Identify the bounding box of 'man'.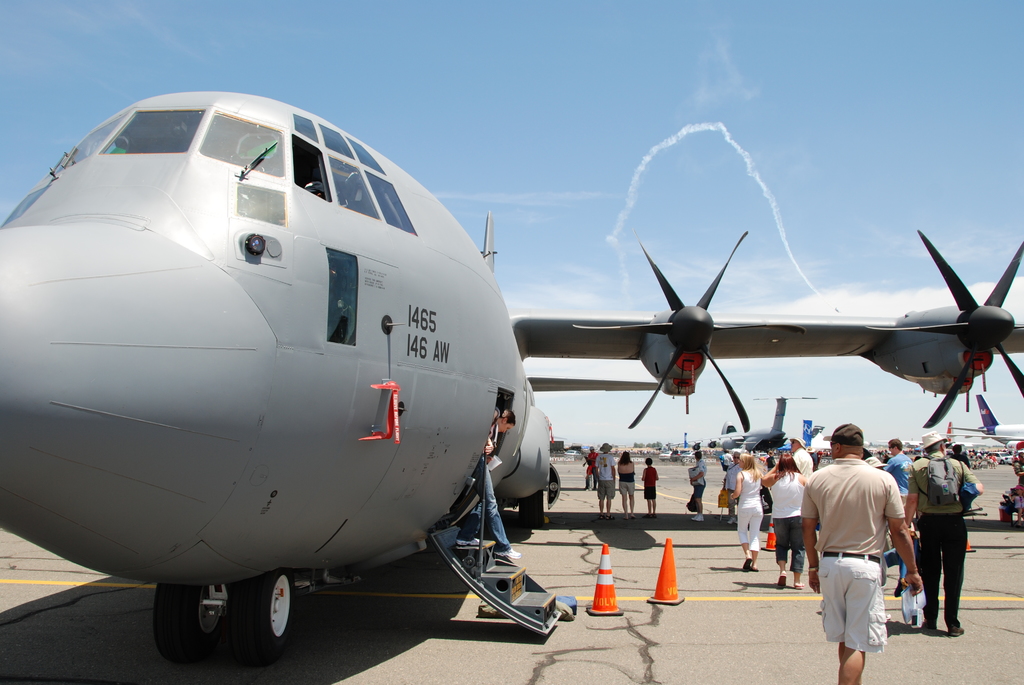
787/431/815/476.
